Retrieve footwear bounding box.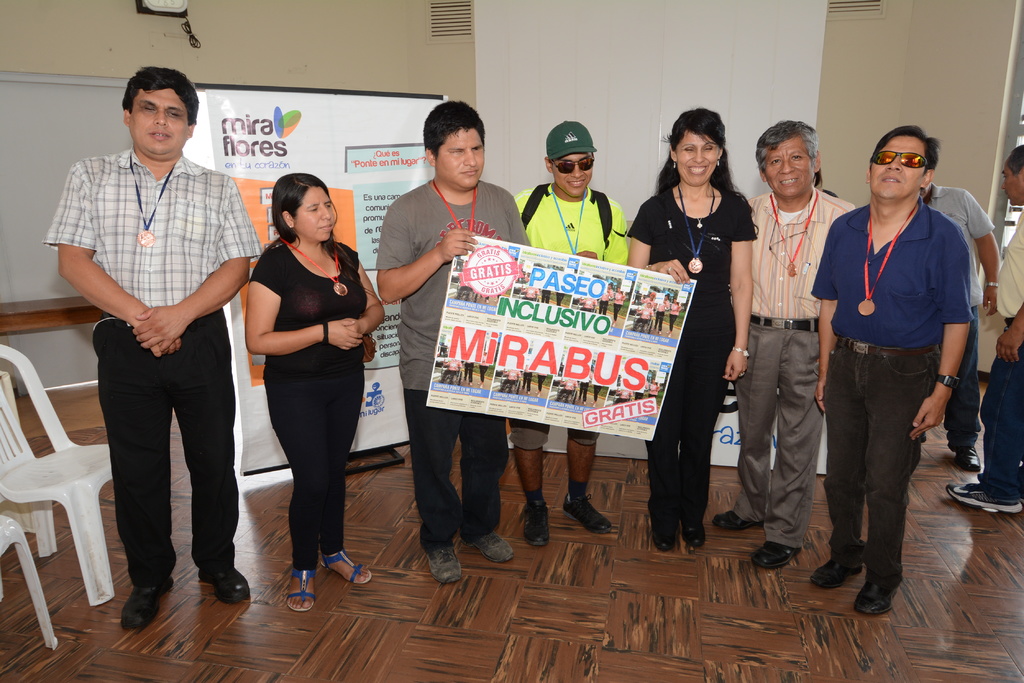
Bounding box: 519:495:553:545.
